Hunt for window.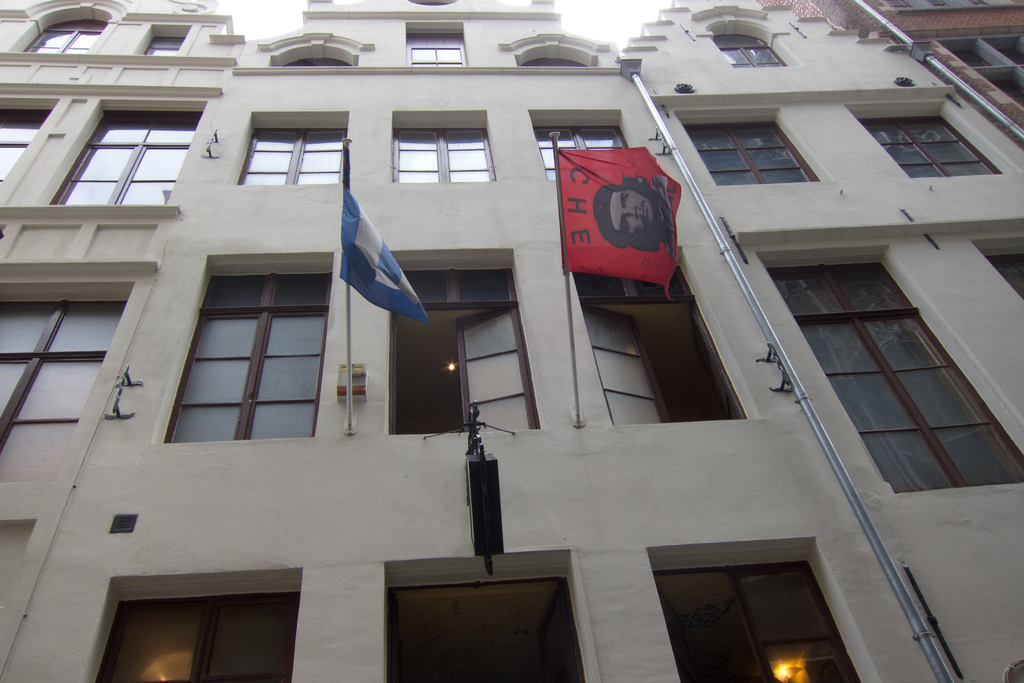
Hunted down at x1=386, y1=577, x2=587, y2=682.
